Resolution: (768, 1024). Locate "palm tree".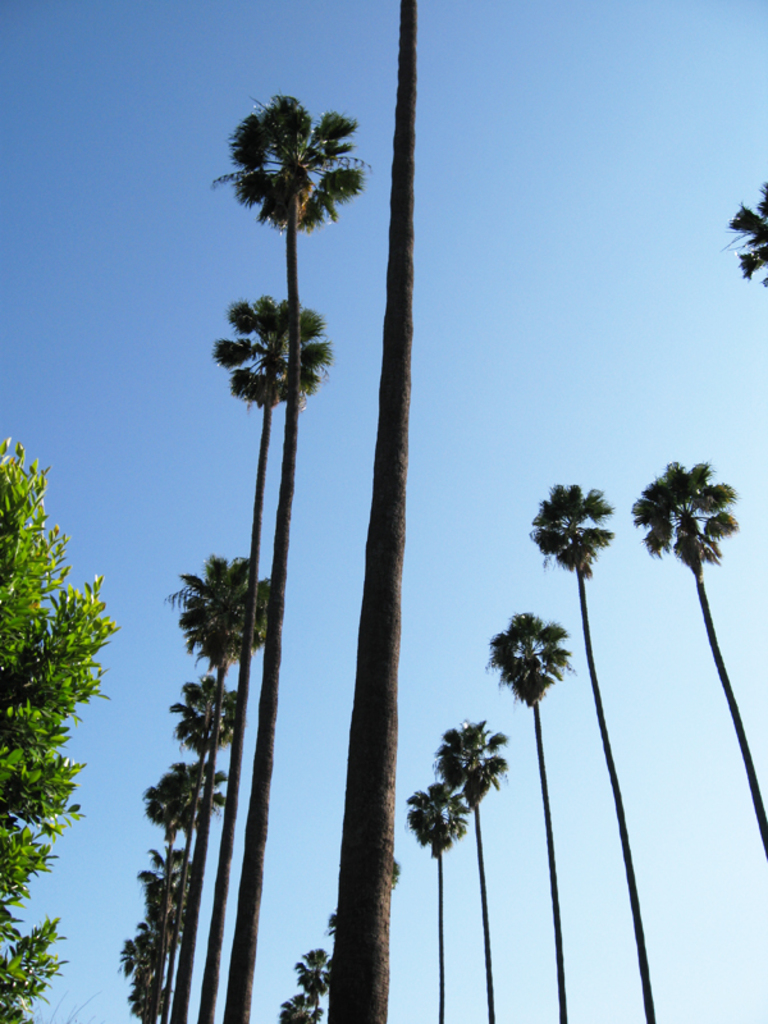
[left=431, top=708, right=498, bottom=1005].
